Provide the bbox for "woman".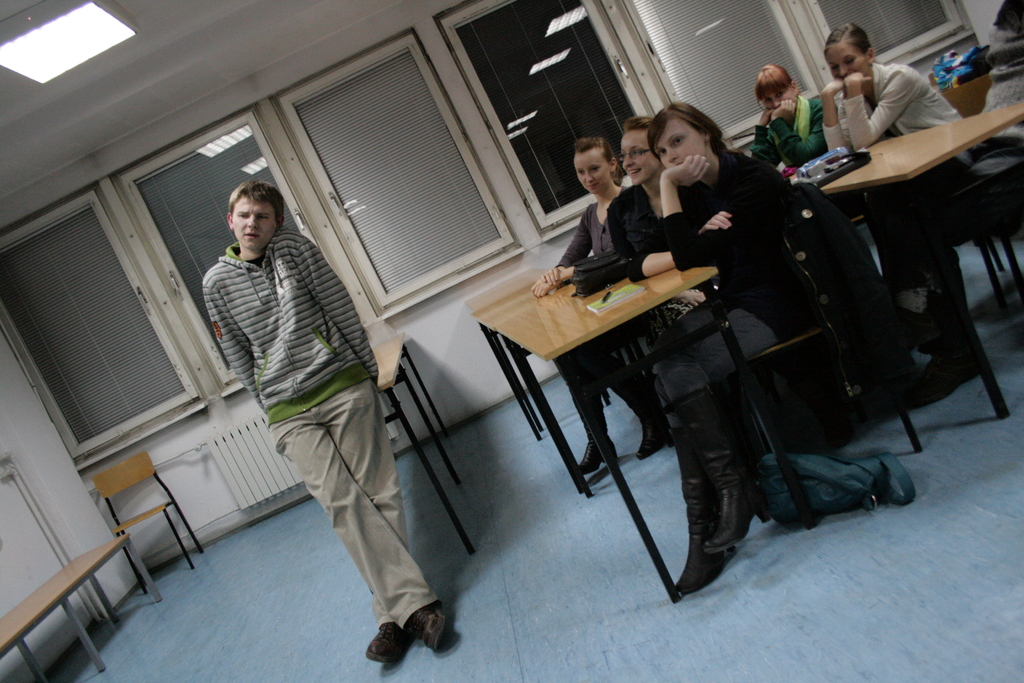
x1=605, y1=115, x2=657, y2=265.
